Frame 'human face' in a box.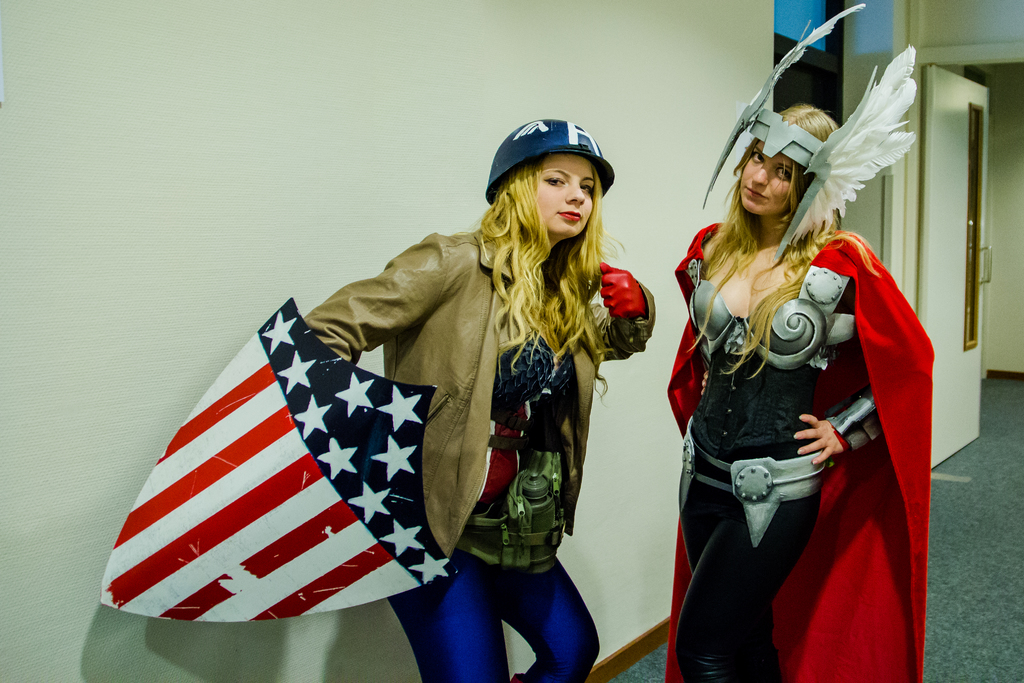
[left=532, top=154, right=594, bottom=238].
